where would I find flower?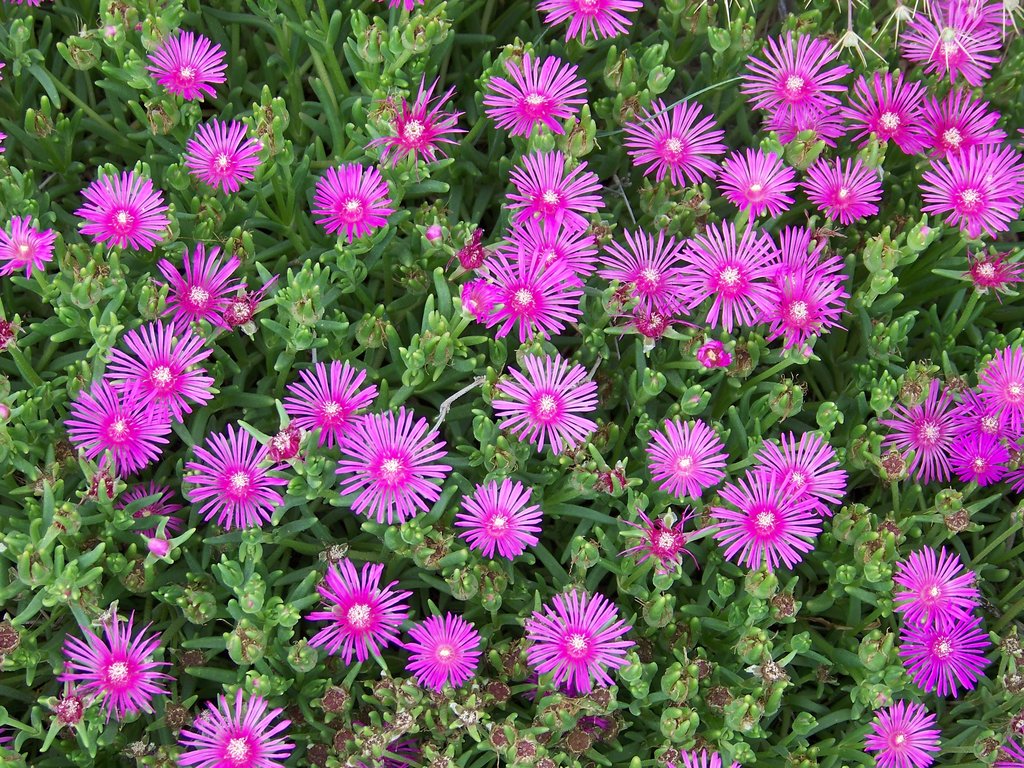
At 982:346:1020:426.
